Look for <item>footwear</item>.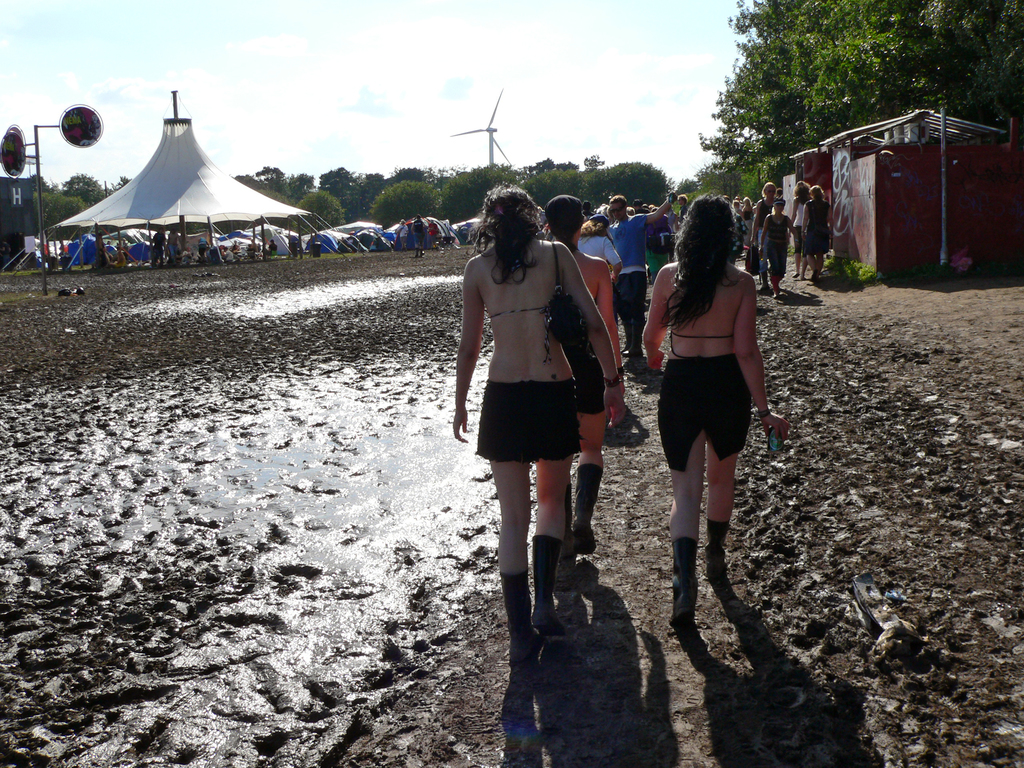
Found: <bbox>622, 351, 646, 355</bbox>.
